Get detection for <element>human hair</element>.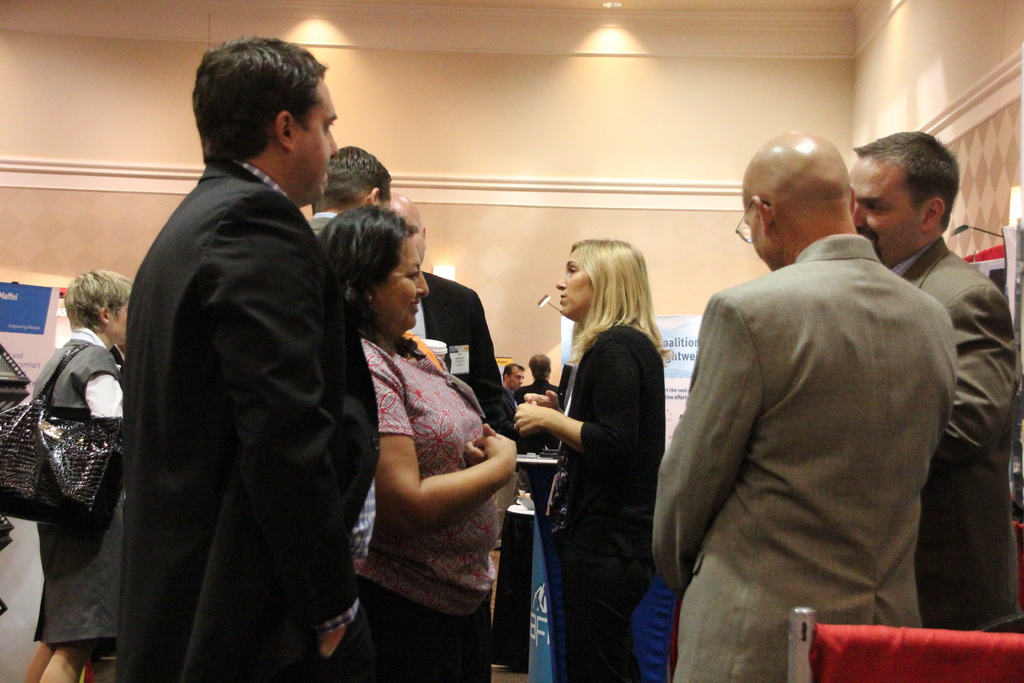
Detection: x1=529, y1=353, x2=551, y2=383.
